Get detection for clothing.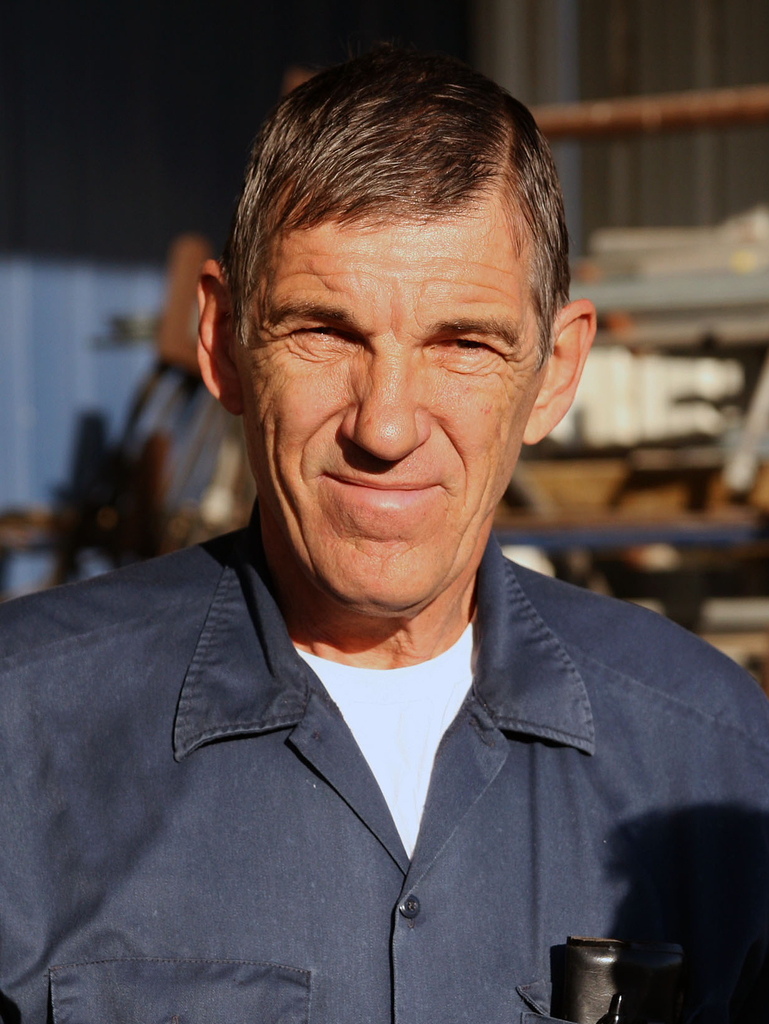
Detection: x1=30 y1=300 x2=766 y2=1021.
